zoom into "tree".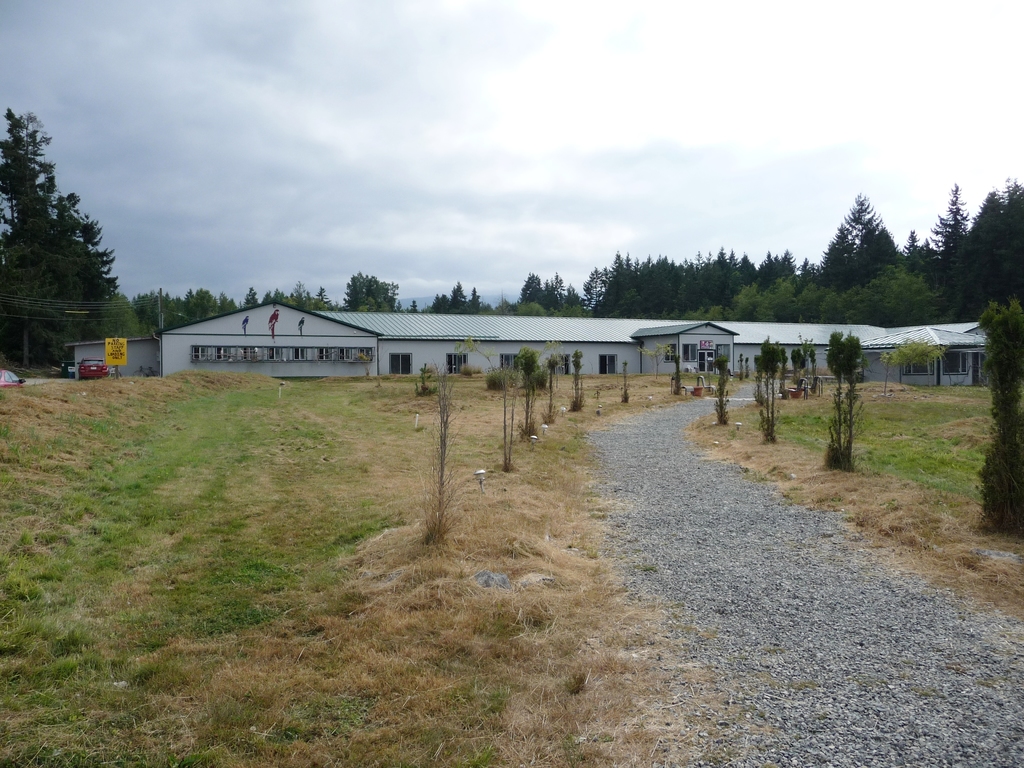
Zoom target: x1=0 y1=105 x2=120 y2=378.
